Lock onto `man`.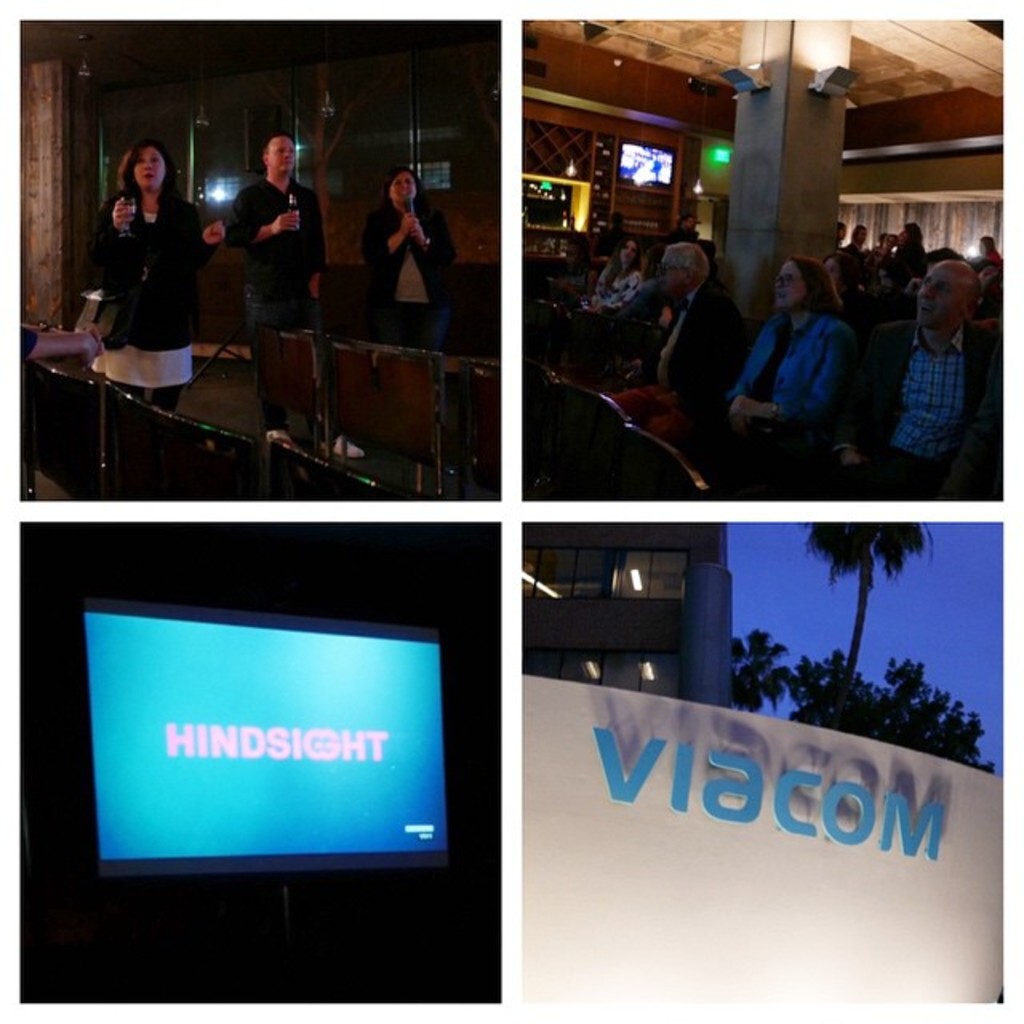
Locked: locate(232, 134, 362, 469).
